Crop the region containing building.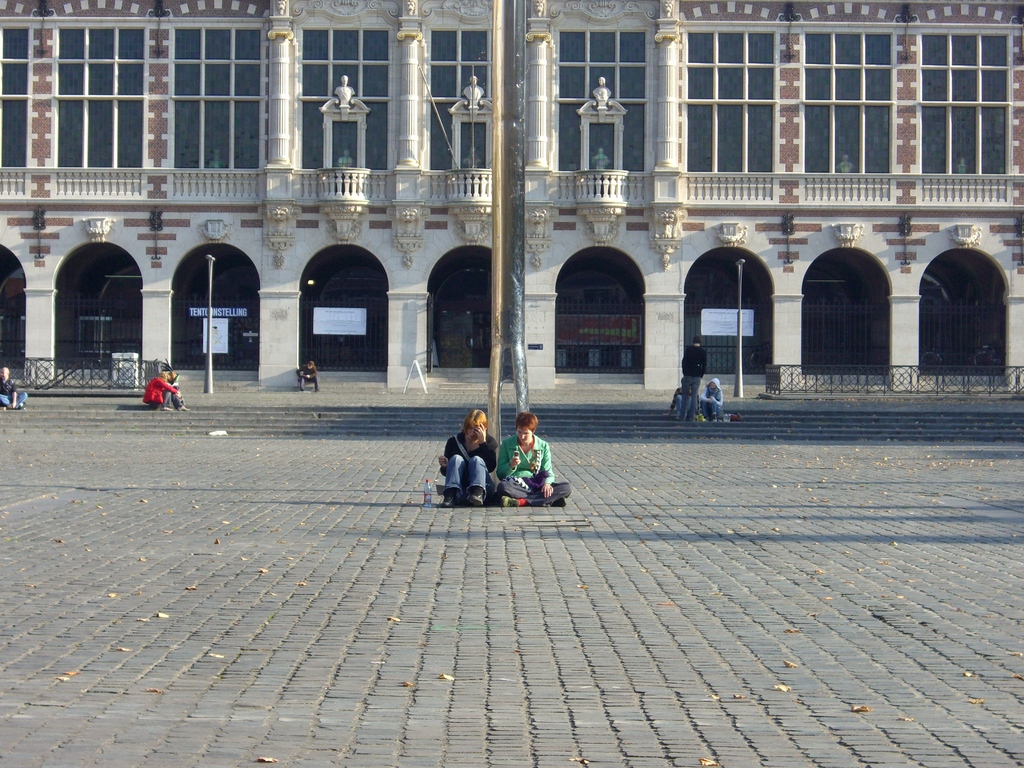
Crop region: select_region(0, 0, 1023, 397).
